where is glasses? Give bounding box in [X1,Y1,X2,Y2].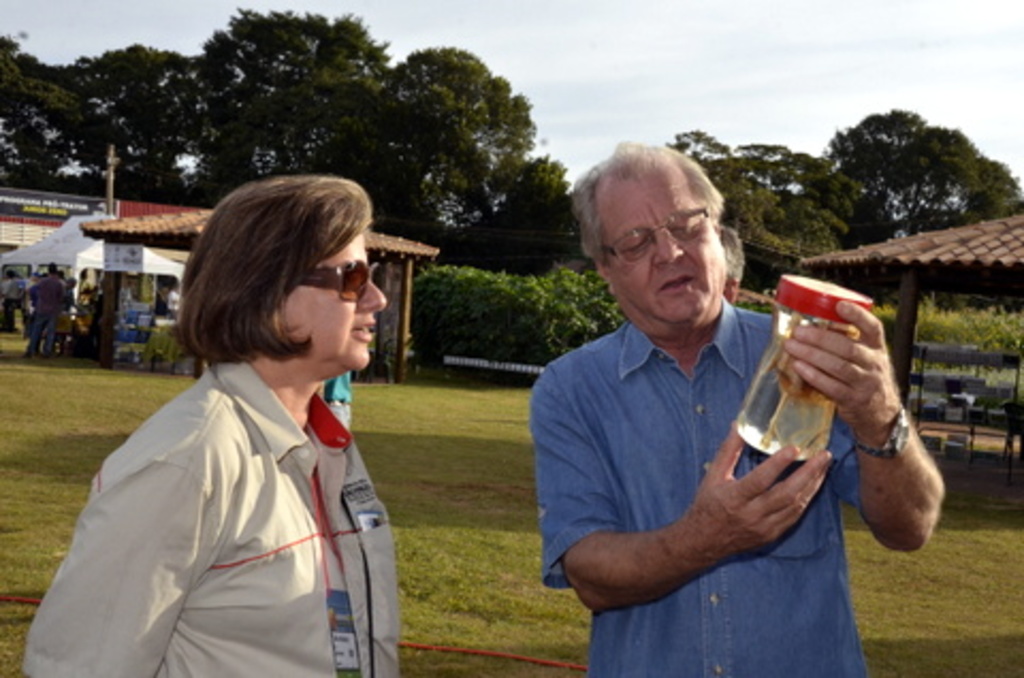
[589,213,740,260].
